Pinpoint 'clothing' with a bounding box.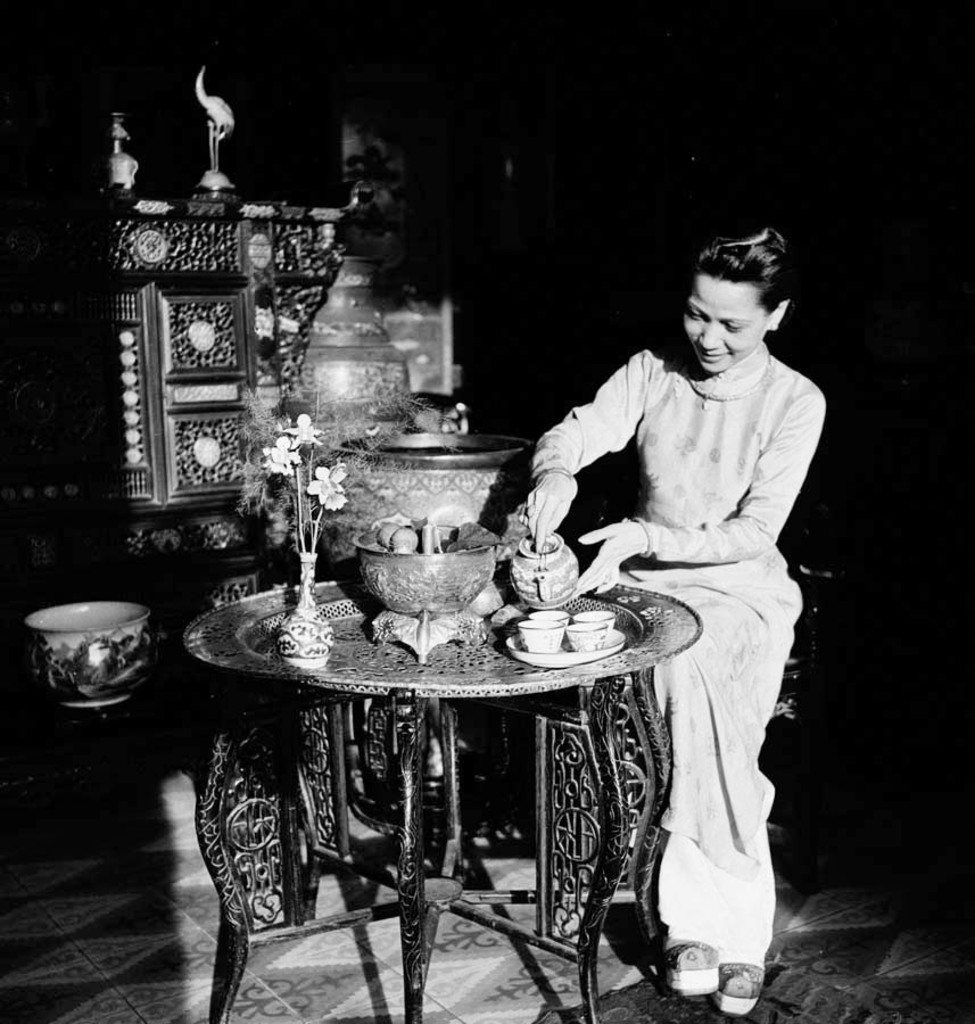
542, 269, 834, 926.
